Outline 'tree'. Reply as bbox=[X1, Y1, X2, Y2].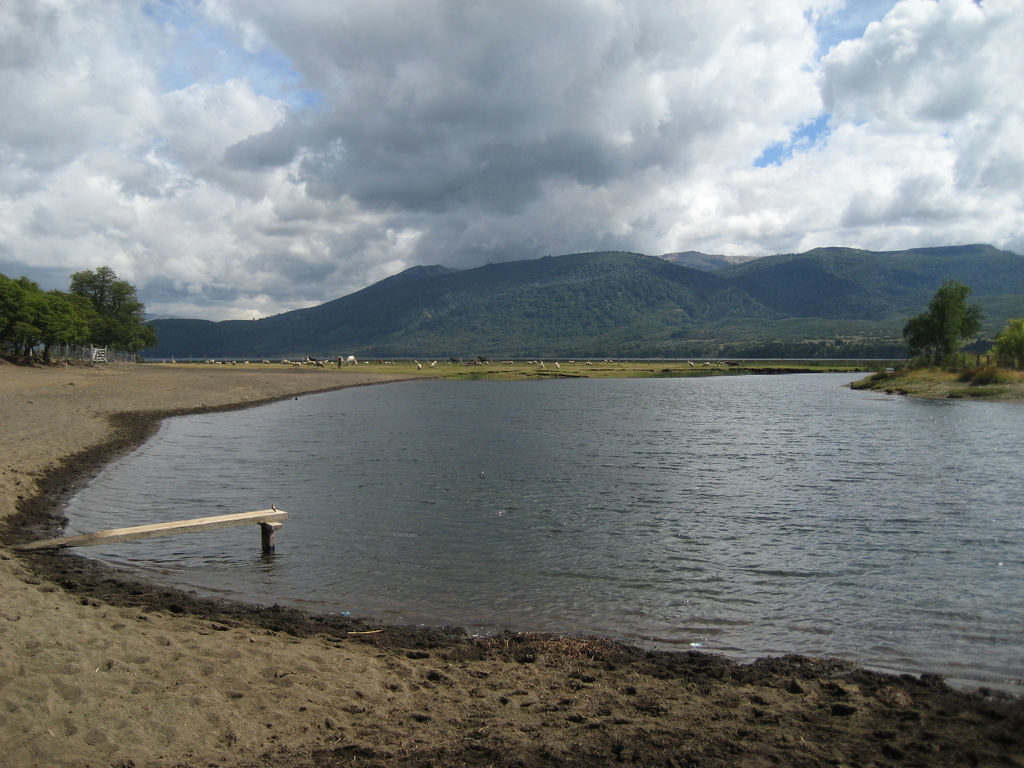
bbox=[899, 283, 980, 371].
